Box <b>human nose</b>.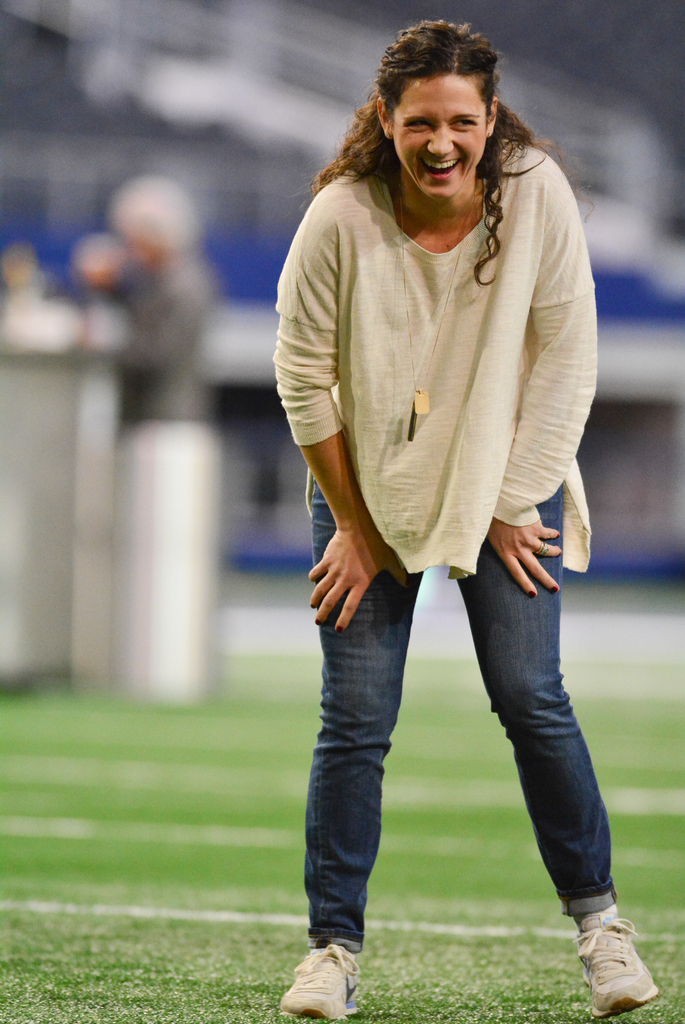
[429, 123, 454, 156].
